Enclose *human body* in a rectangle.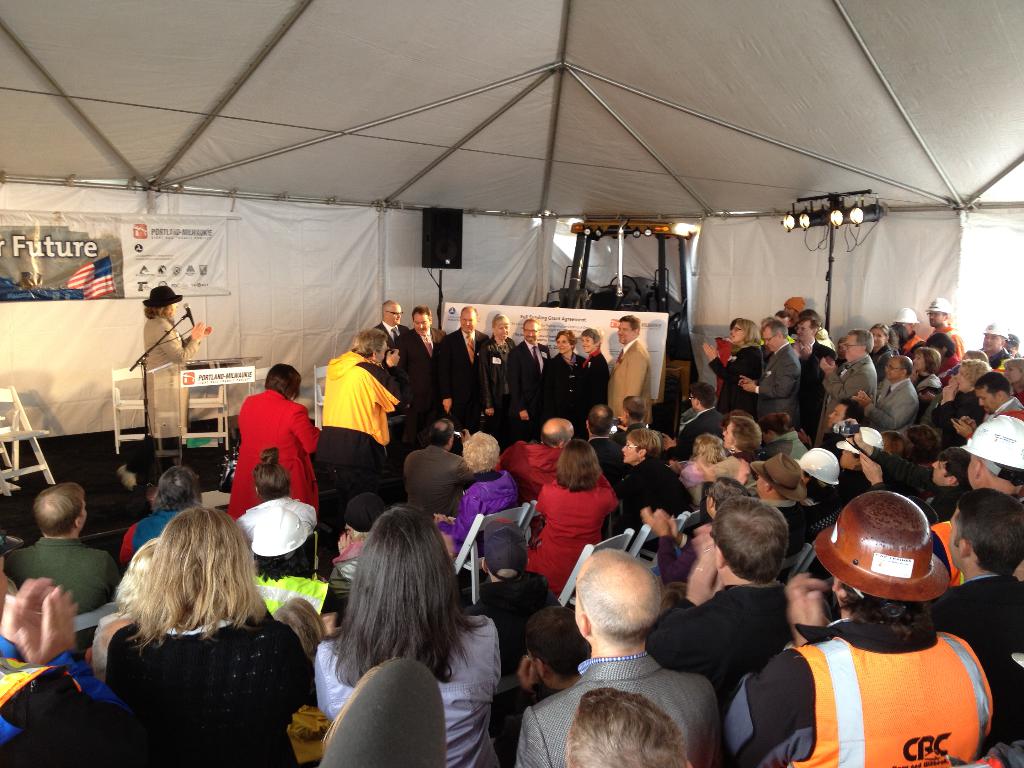
locate(922, 574, 1023, 743).
